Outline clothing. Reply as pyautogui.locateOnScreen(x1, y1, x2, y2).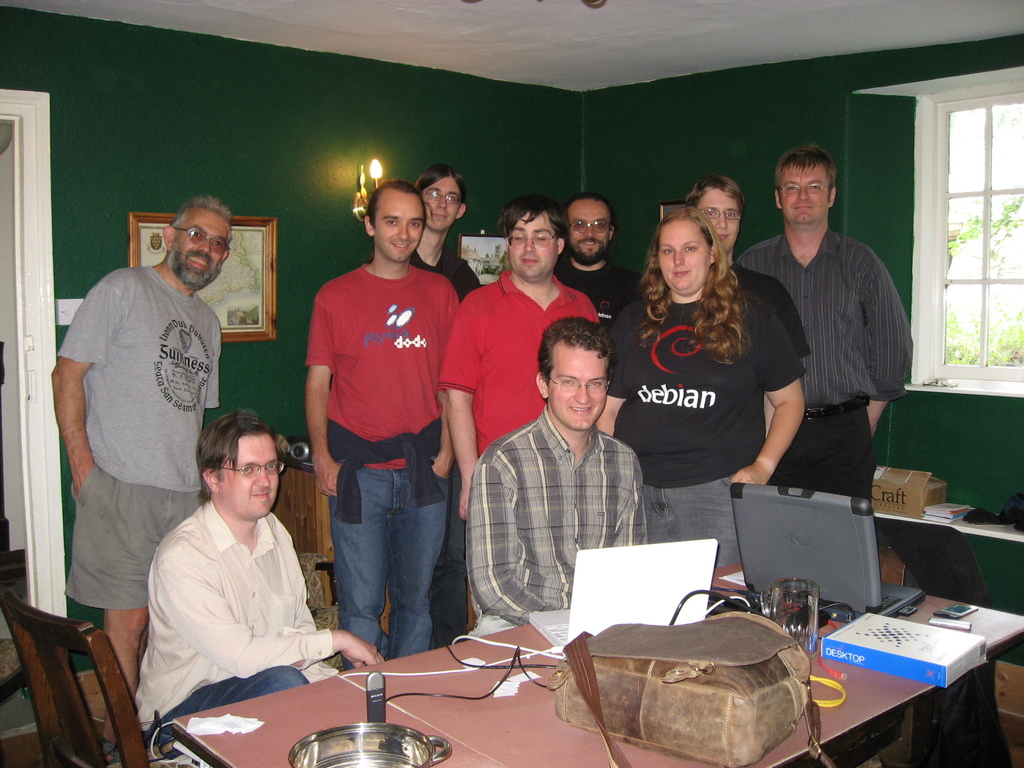
pyautogui.locateOnScreen(123, 491, 338, 750).
